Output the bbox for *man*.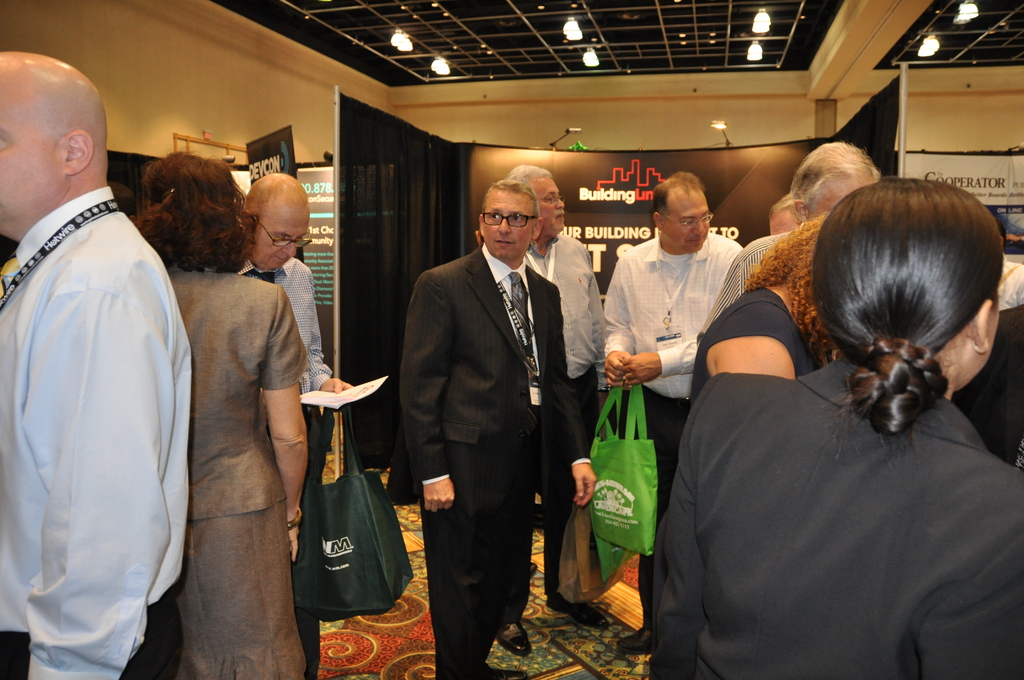
locate(0, 51, 184, 679).
